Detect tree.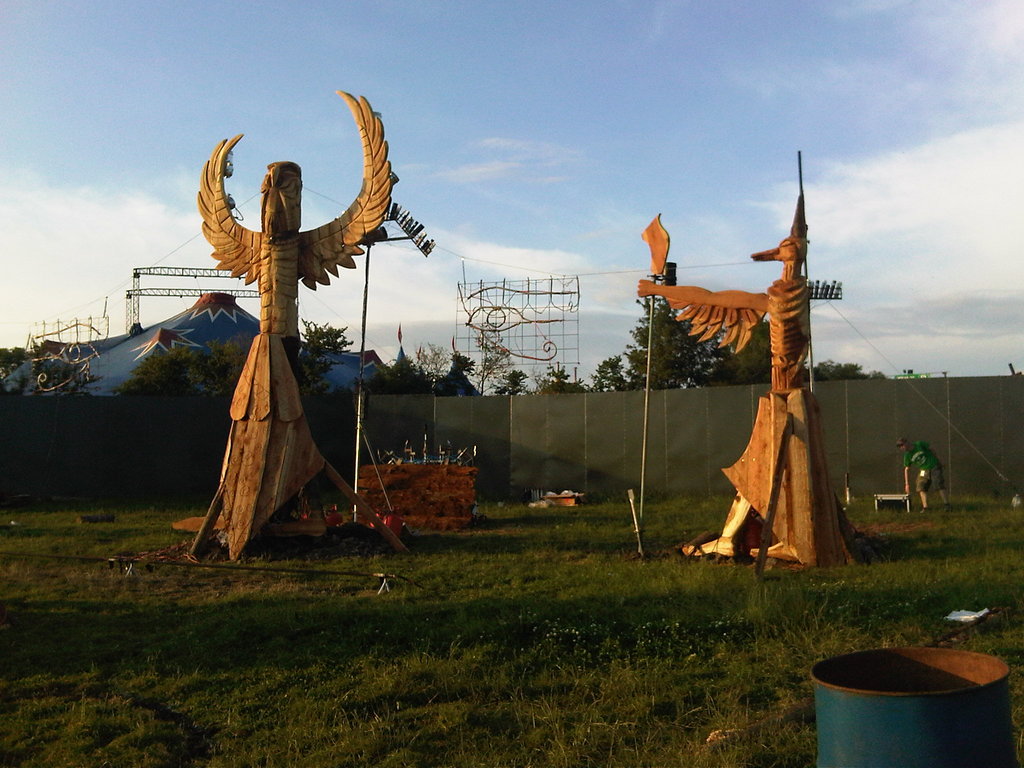
Detected at (796,357,890,381).
